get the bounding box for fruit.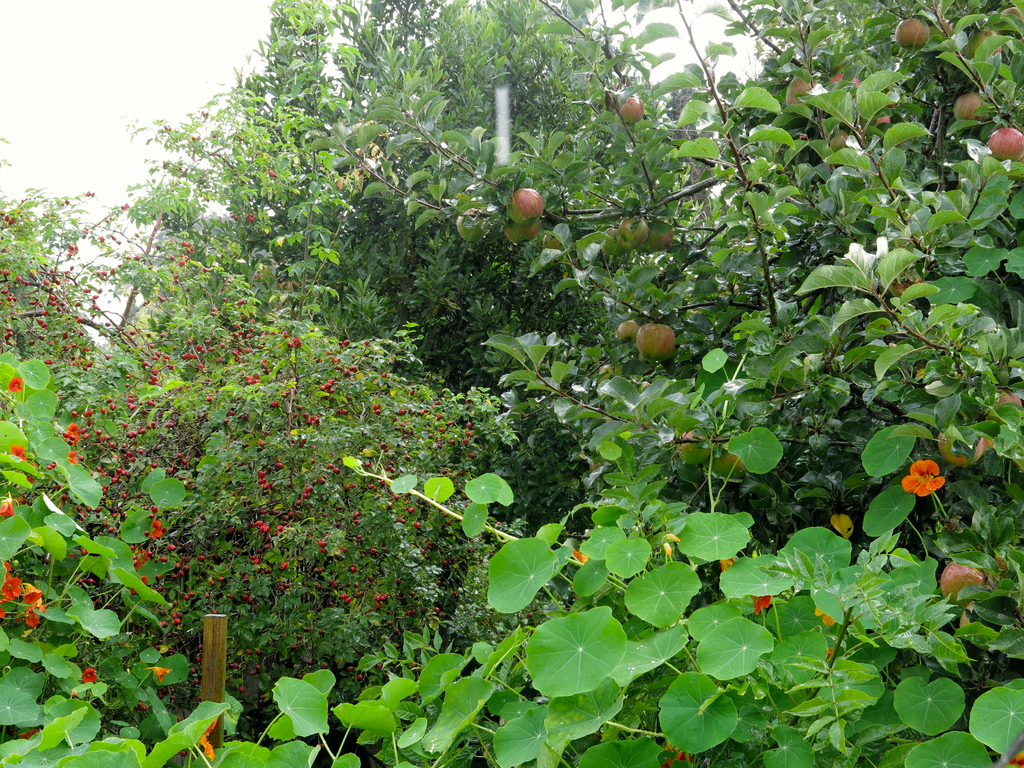
bbox=(890, 13, 932, 49).
